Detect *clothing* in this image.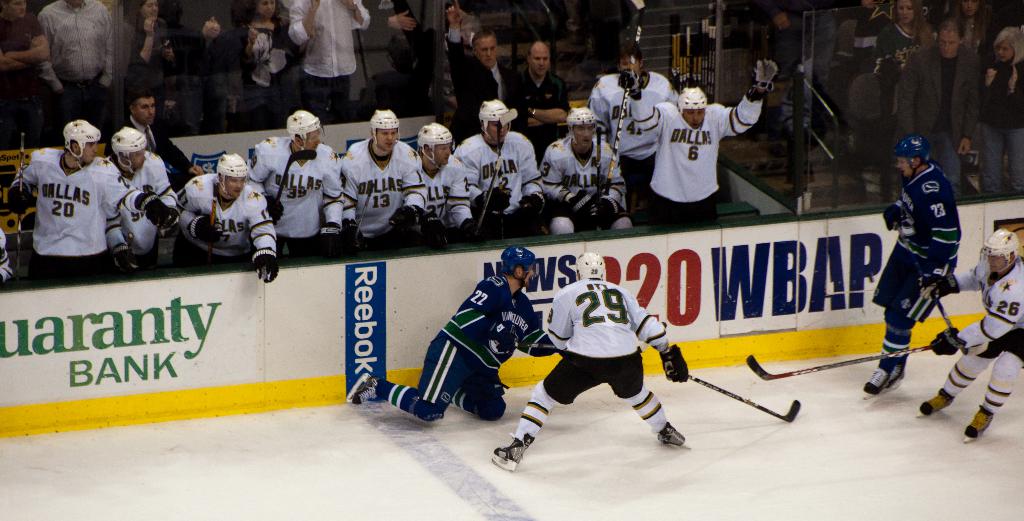
Detection: locate(244, 133, 346, 232).
